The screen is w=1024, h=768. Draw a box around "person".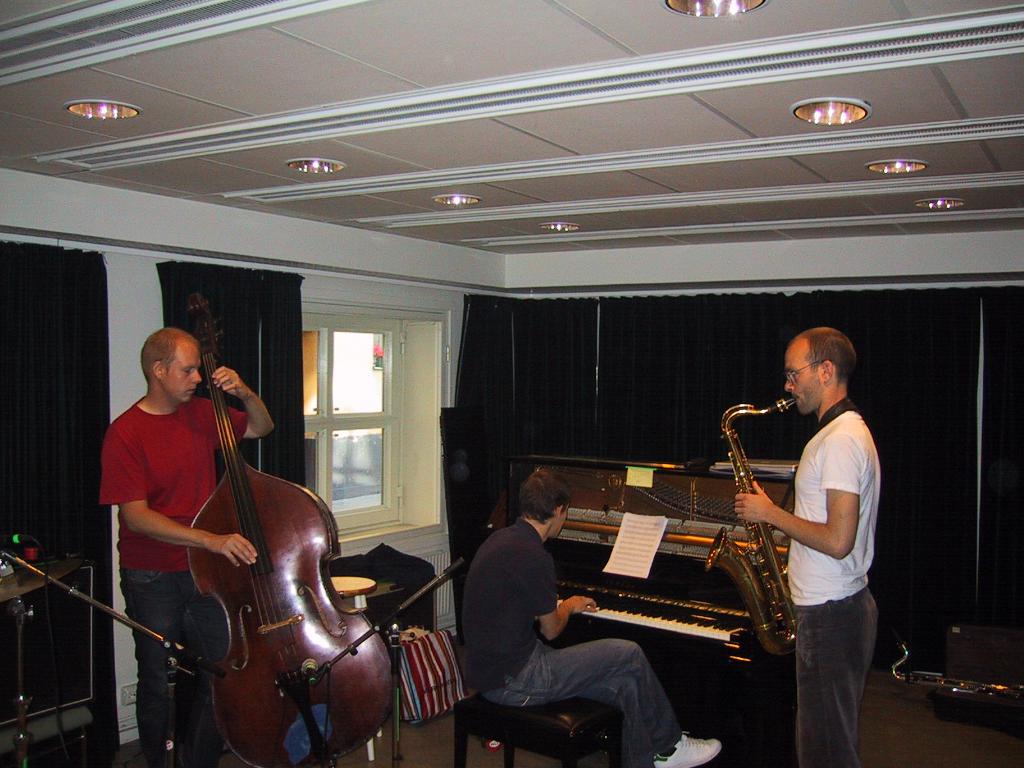
<region>456, 454, 726, 767</region>.
